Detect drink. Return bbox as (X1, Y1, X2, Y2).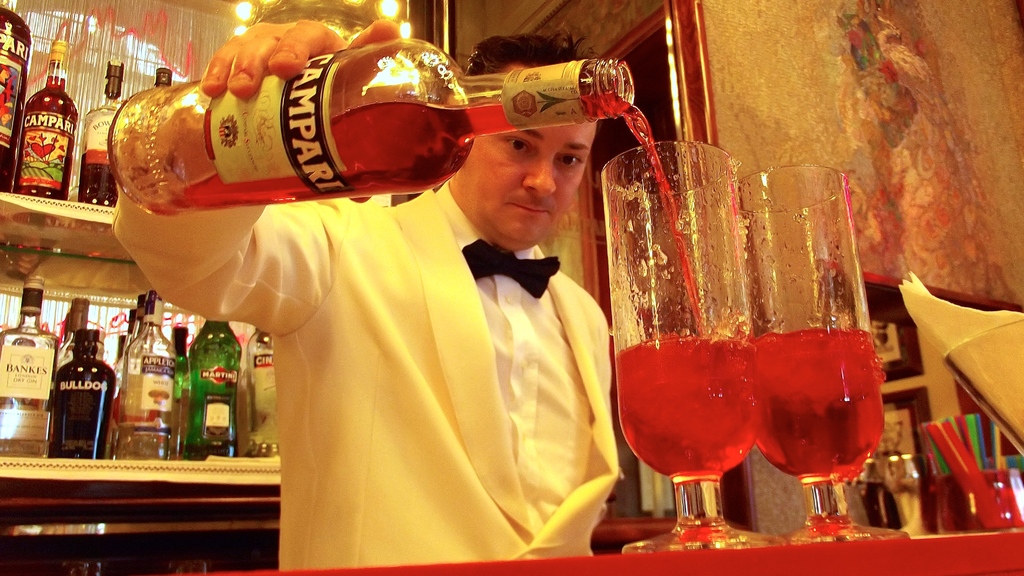
(173, 44, 474, 226).
